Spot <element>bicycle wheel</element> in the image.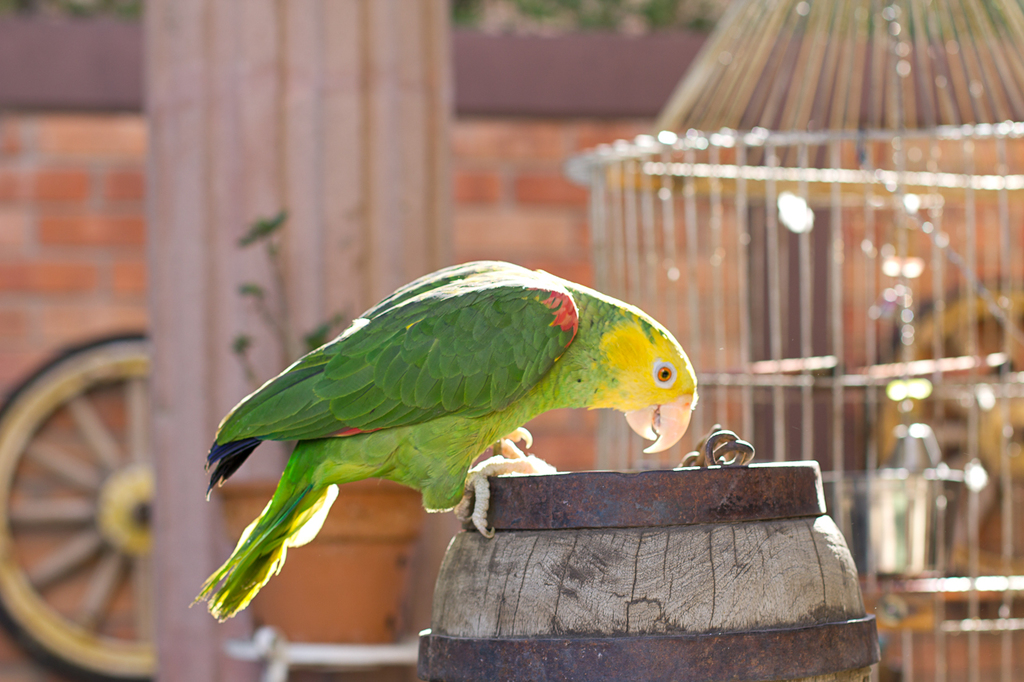
<element>bicycle wheel</element> found at 0:329:150:681.
